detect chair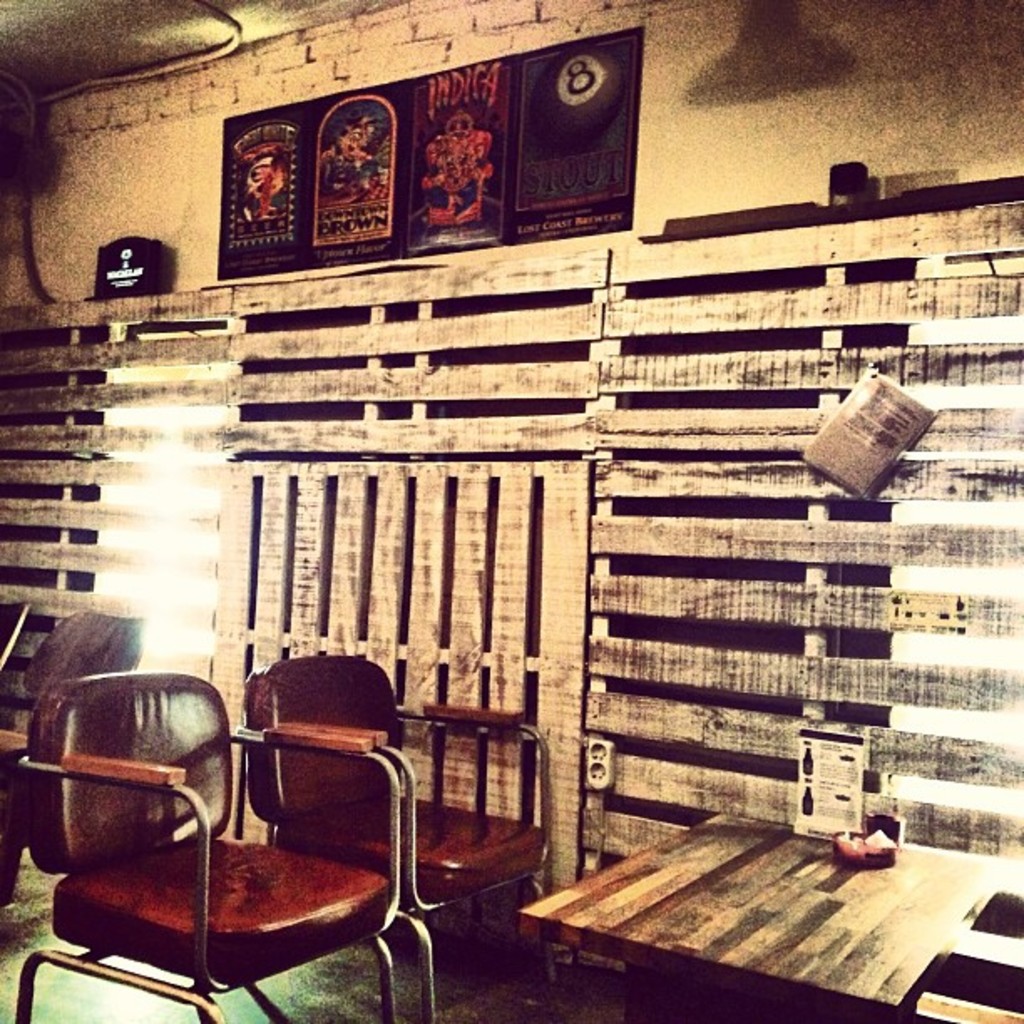
{"left": 233, "top": 654, "right": 556, "bottom": 1021}
